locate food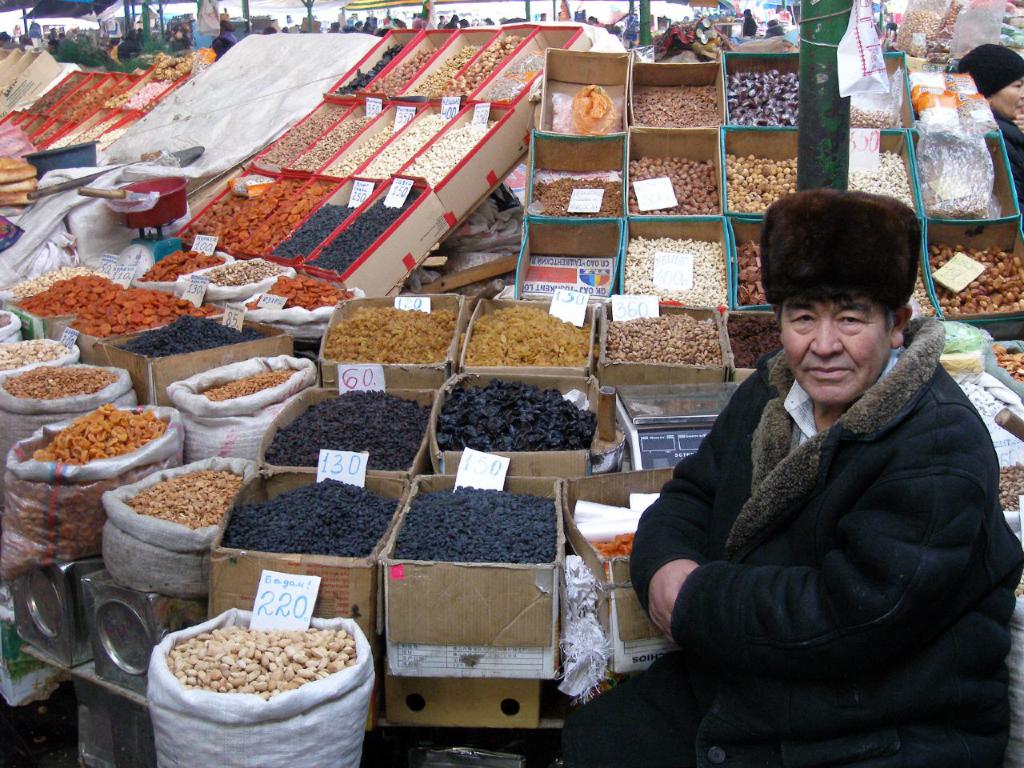
bbox(351, 109, 445, 179)
